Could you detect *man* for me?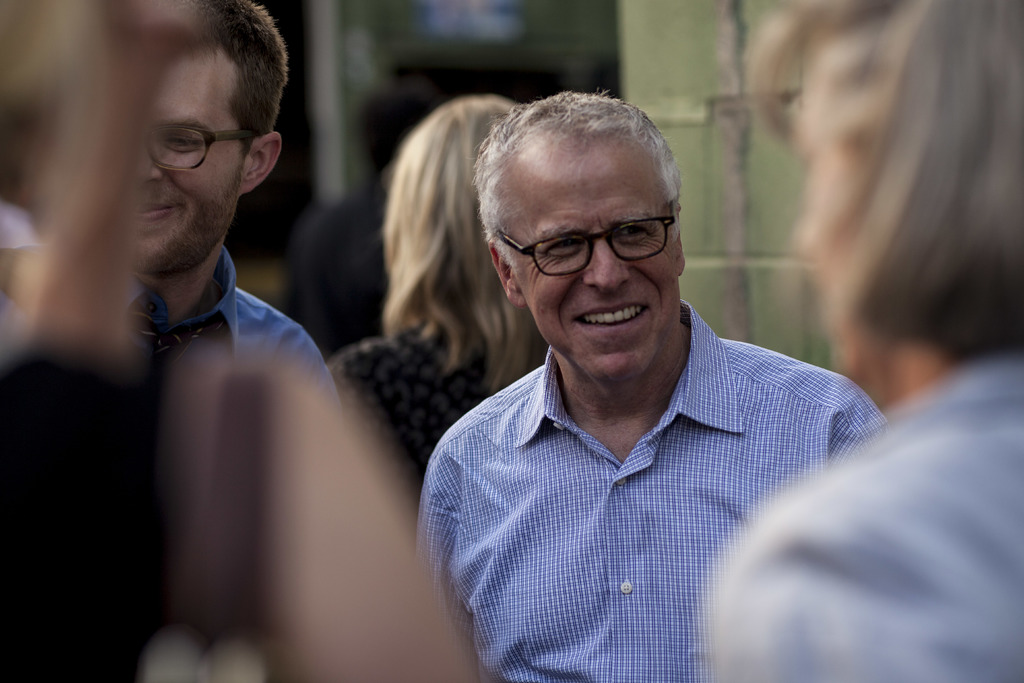
Detection result: l=394, t=107, r=913, b=661.
